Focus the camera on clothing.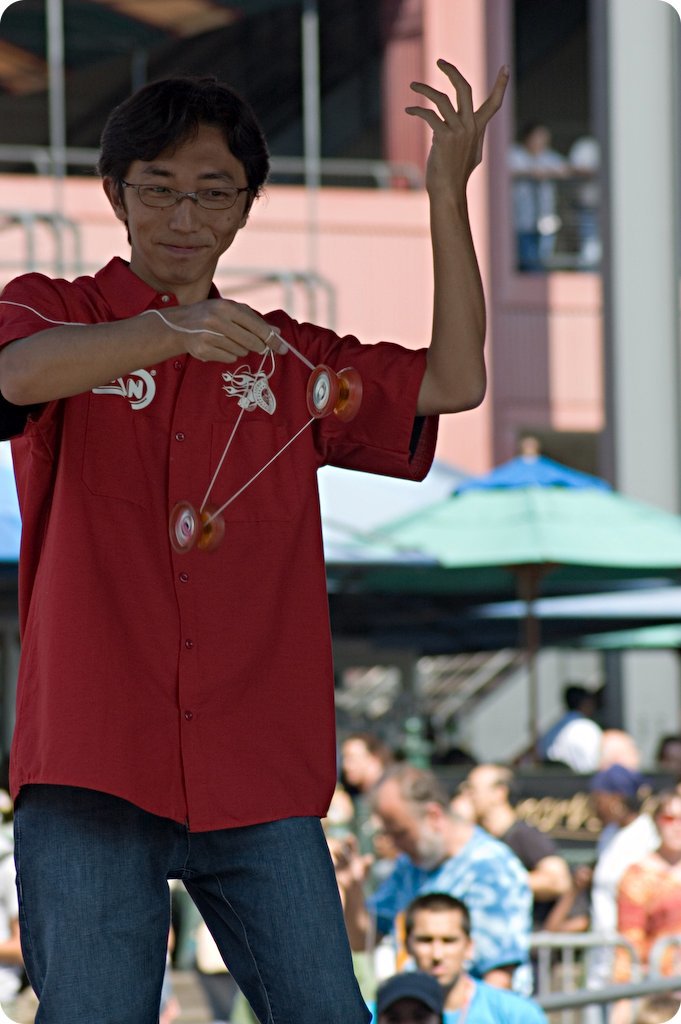
Focus region: bbox=[492, 820, 554, 926].
